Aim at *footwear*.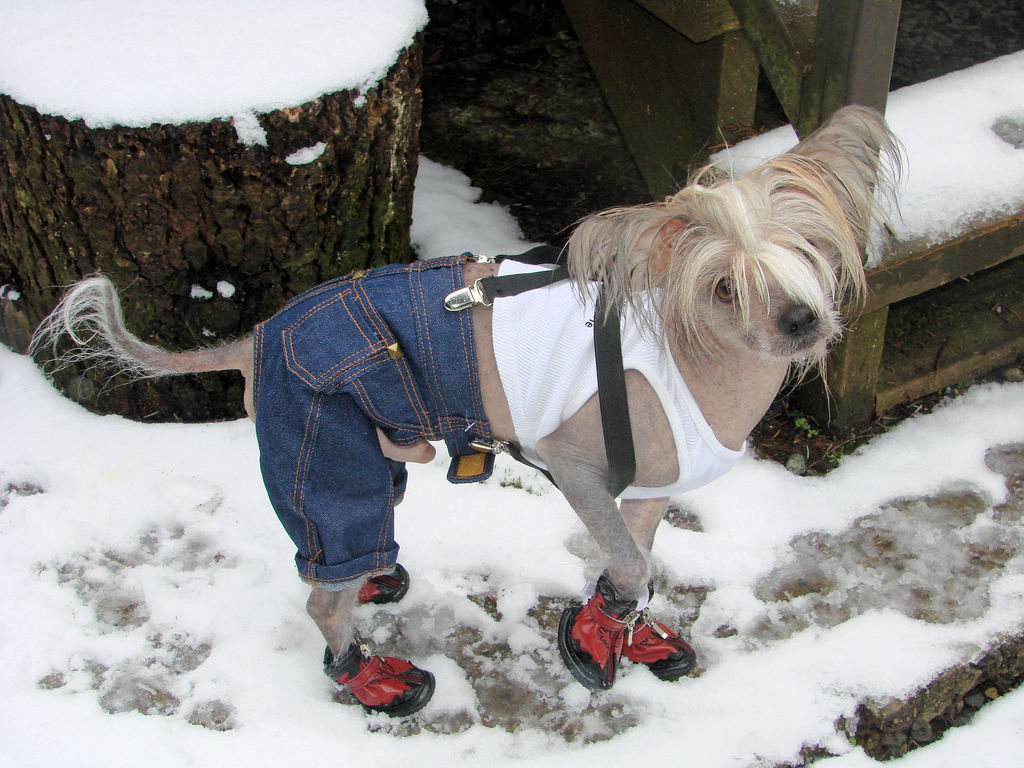
Aimed at left=620, top=610, right=697, bottom=688.
